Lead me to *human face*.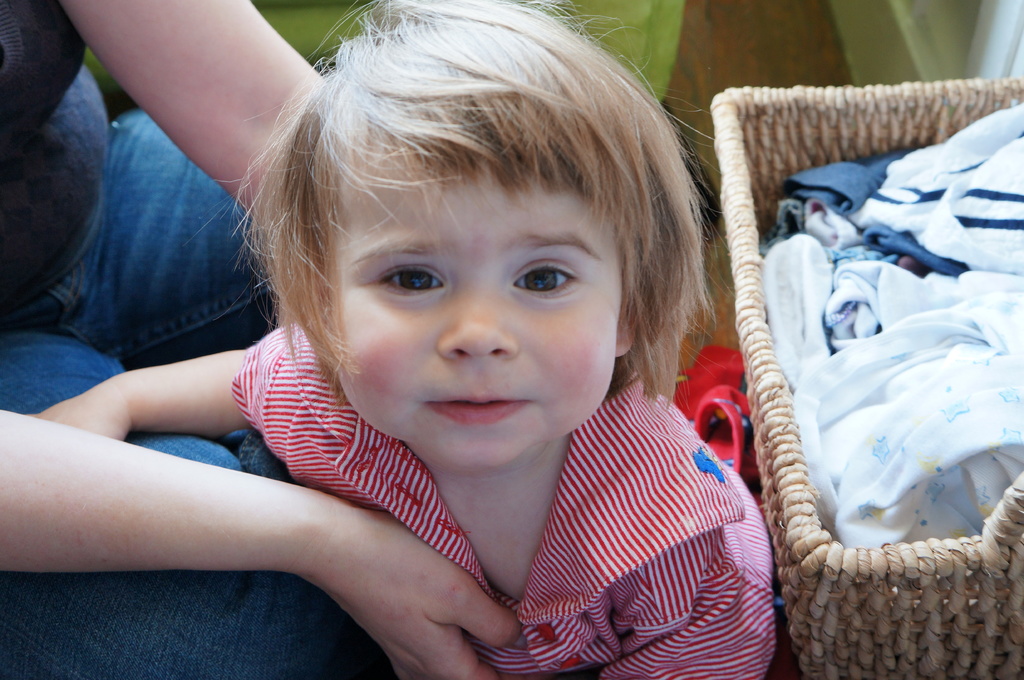
Lead to bbox=[333, 168, 613, 475].
